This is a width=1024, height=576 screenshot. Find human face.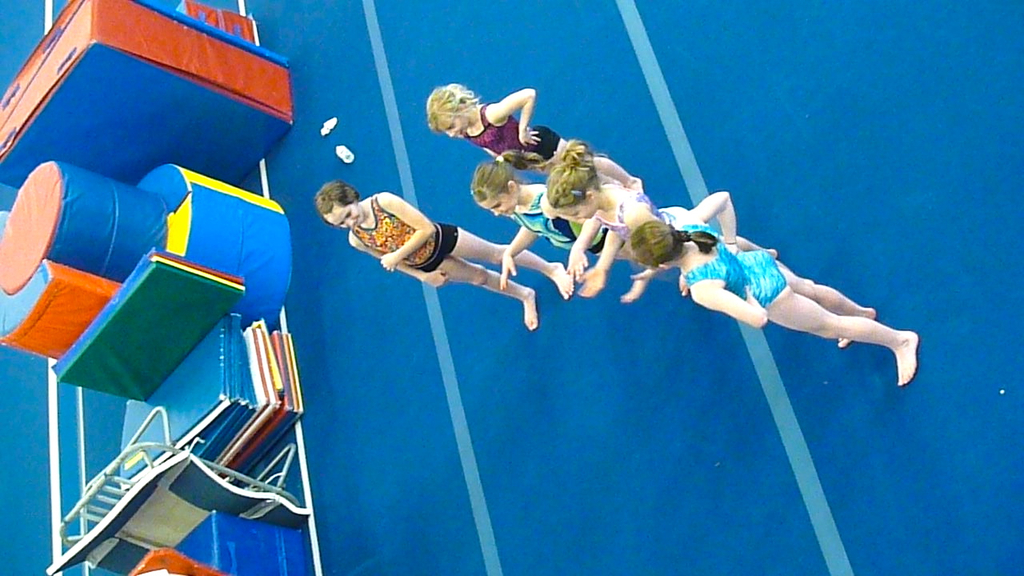
Bounding box: pyautogui.locateOnScreen(438, 118, 466, 140).
